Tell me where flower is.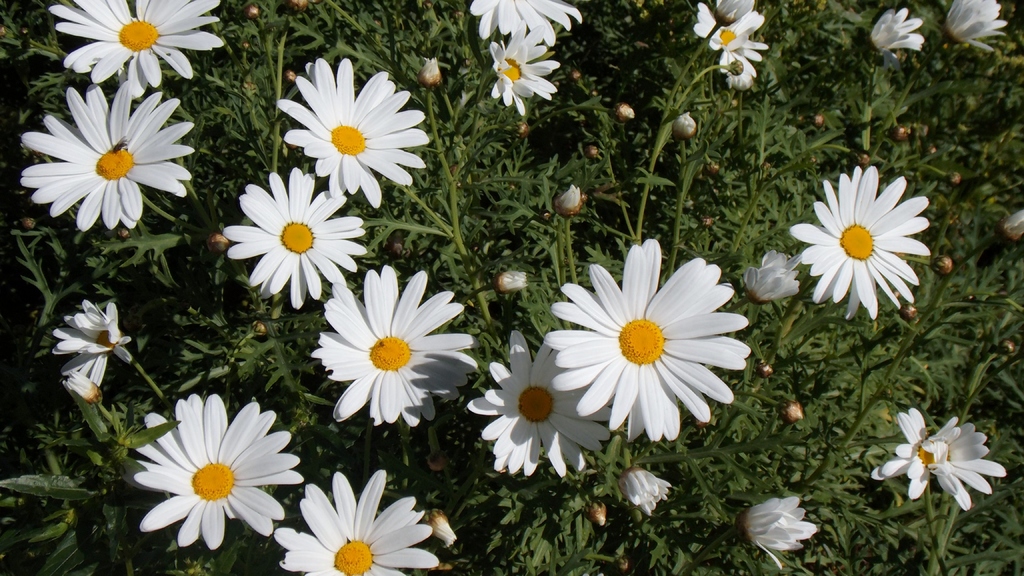
flower is at x1=940 y1=0 x2=1007 y2=52.
